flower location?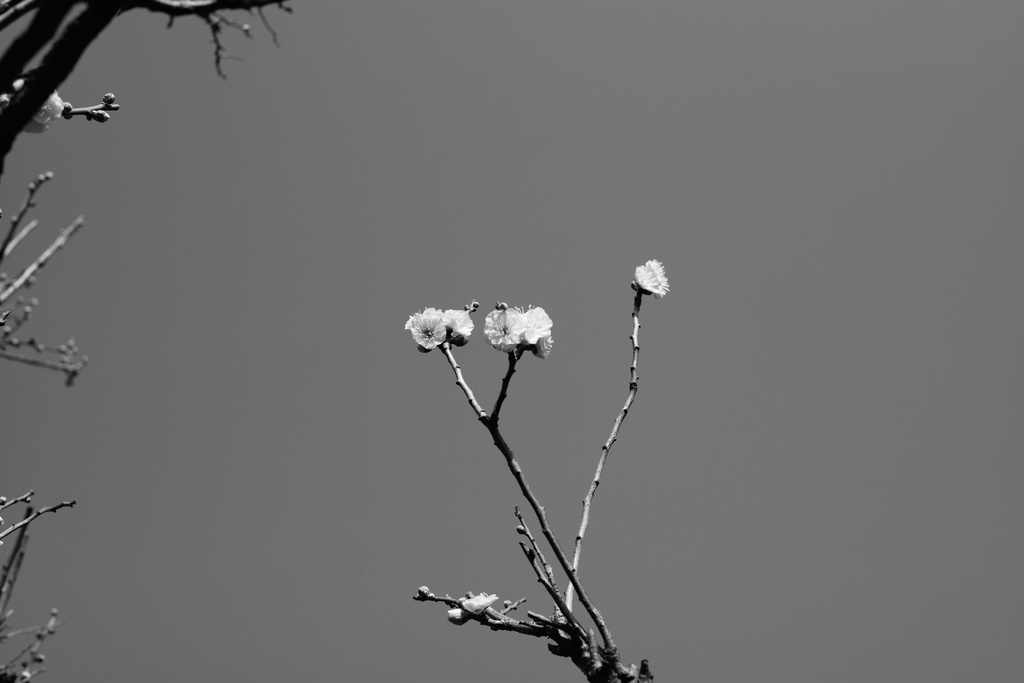
484, 305, 529, 356
